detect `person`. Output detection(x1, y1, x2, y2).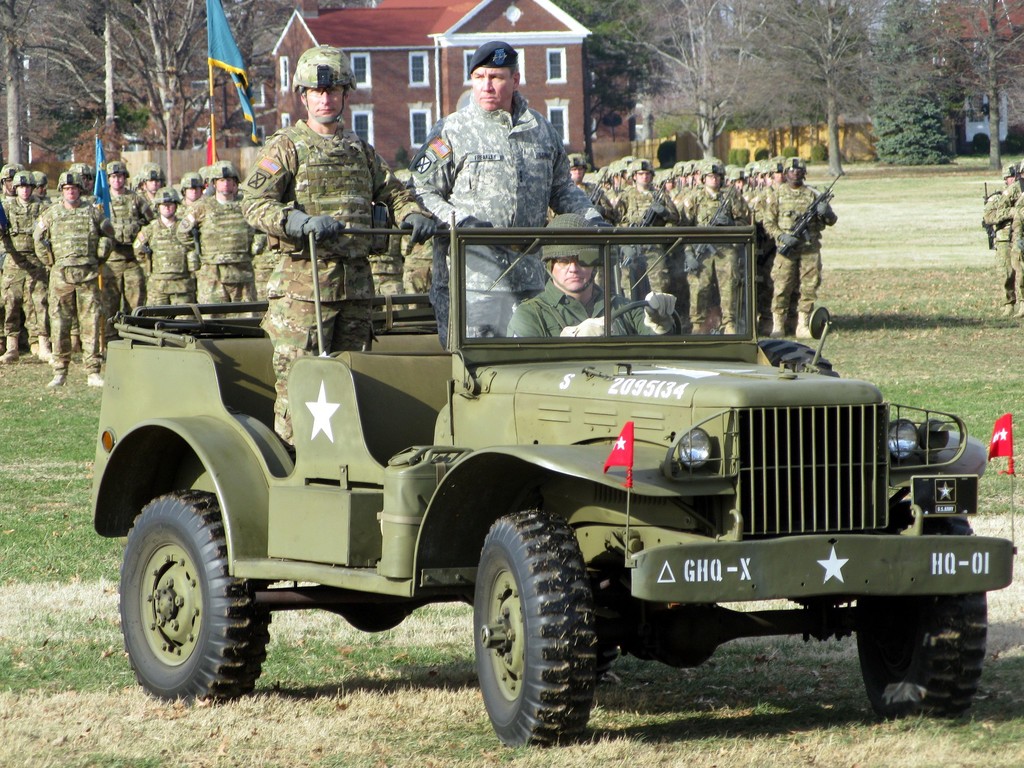
detection(31, 172, 116, 390).
